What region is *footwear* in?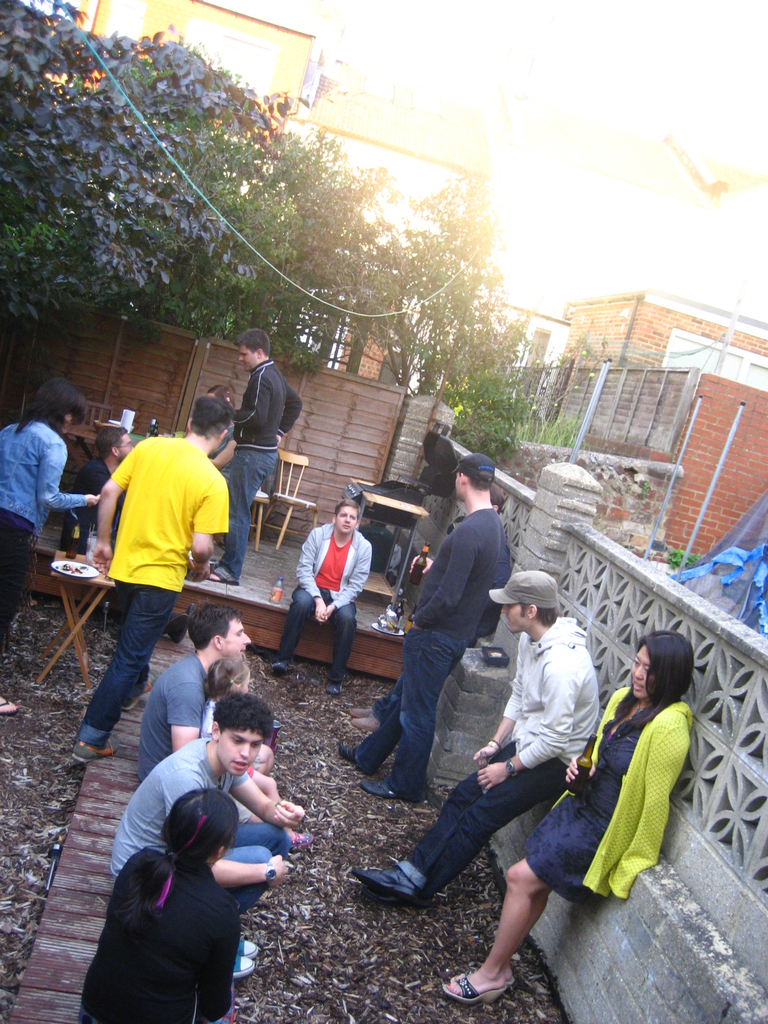
x1=353, y1=715, x2=382, y2=734.
